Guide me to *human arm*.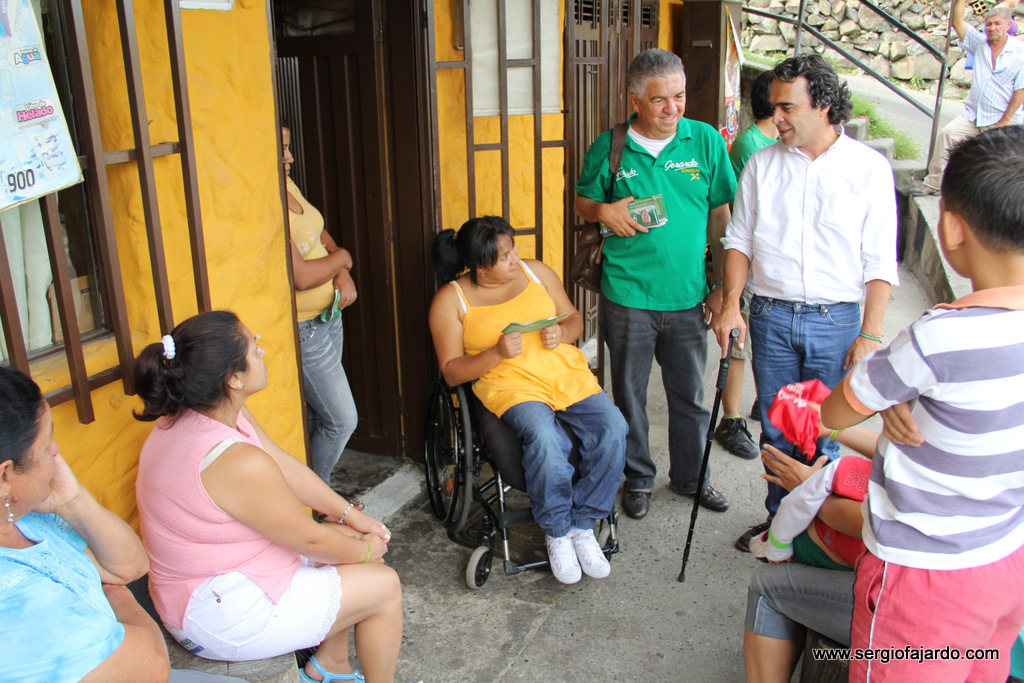
Guidance: l=432, t=287, r=518, b=385.
